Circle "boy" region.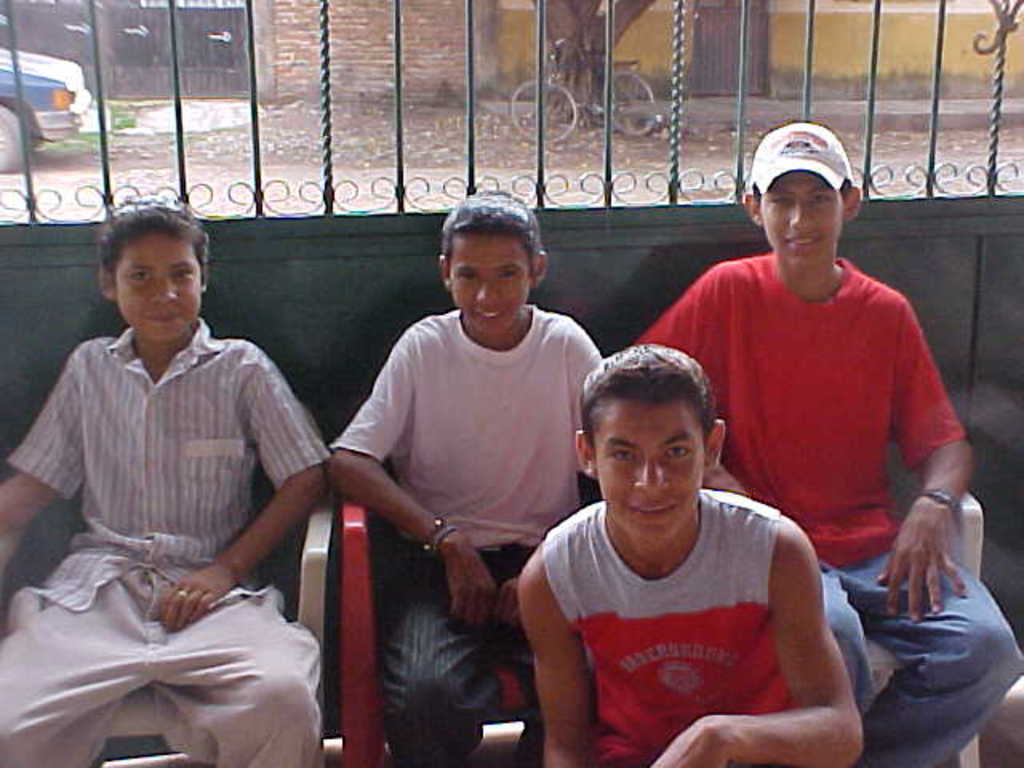
Region: l=518, t=331, r=867, b=766.
